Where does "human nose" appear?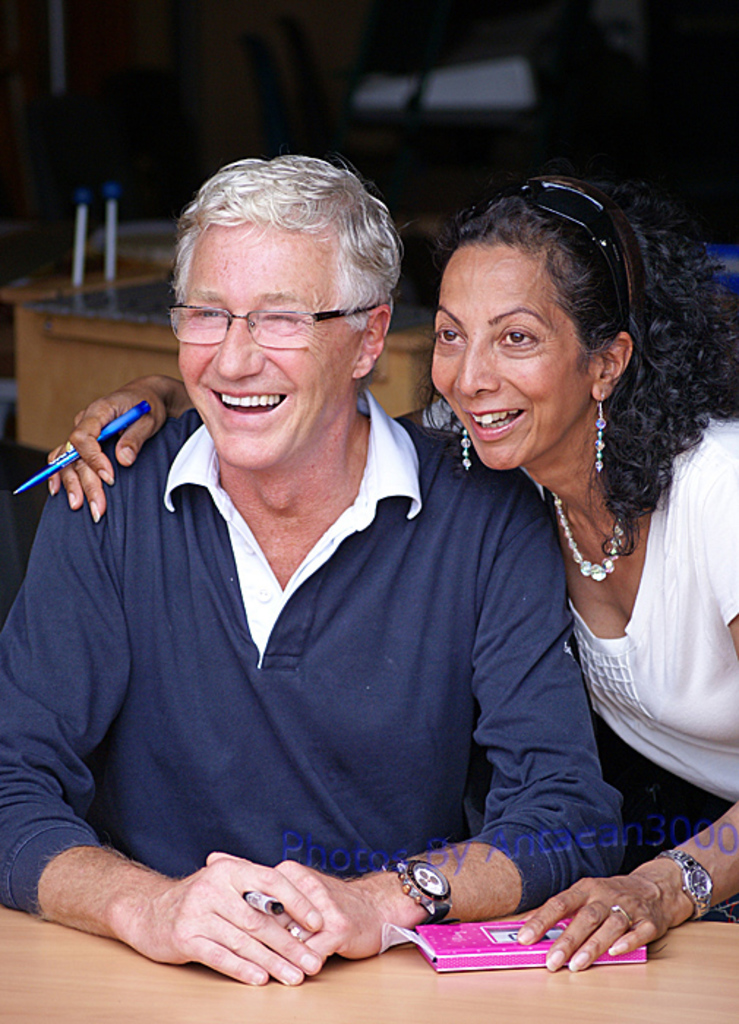
Appears at box=[208, 323, 269, 376].
